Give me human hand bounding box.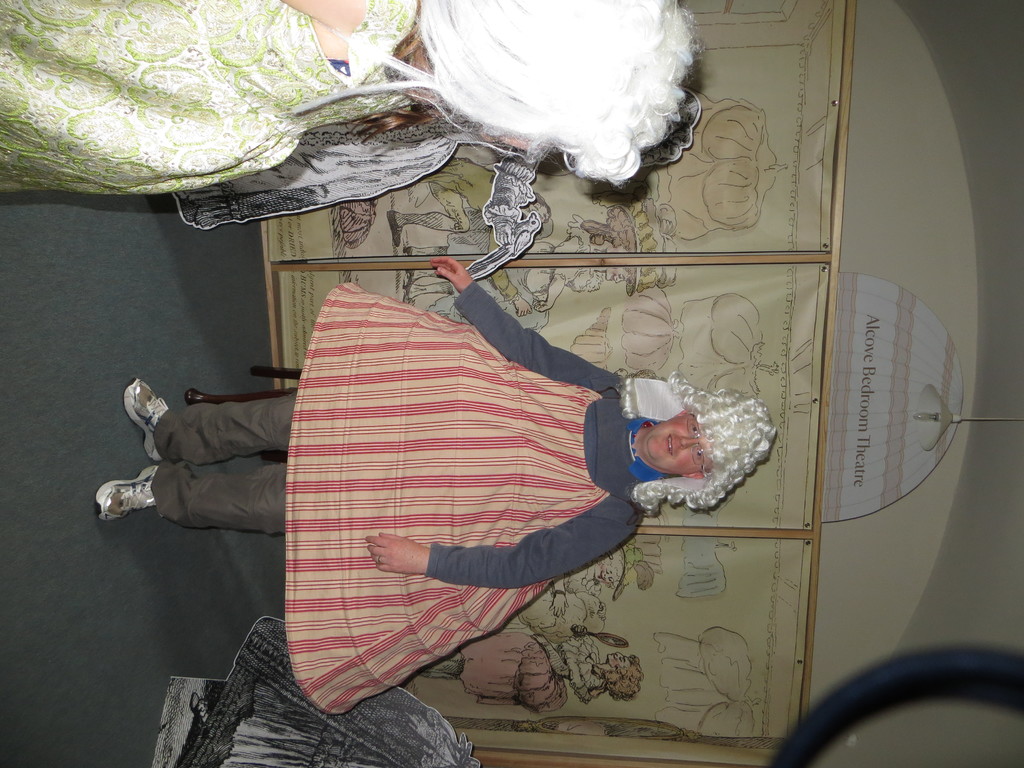
left=533, top=637, right=549, bottom=646.
